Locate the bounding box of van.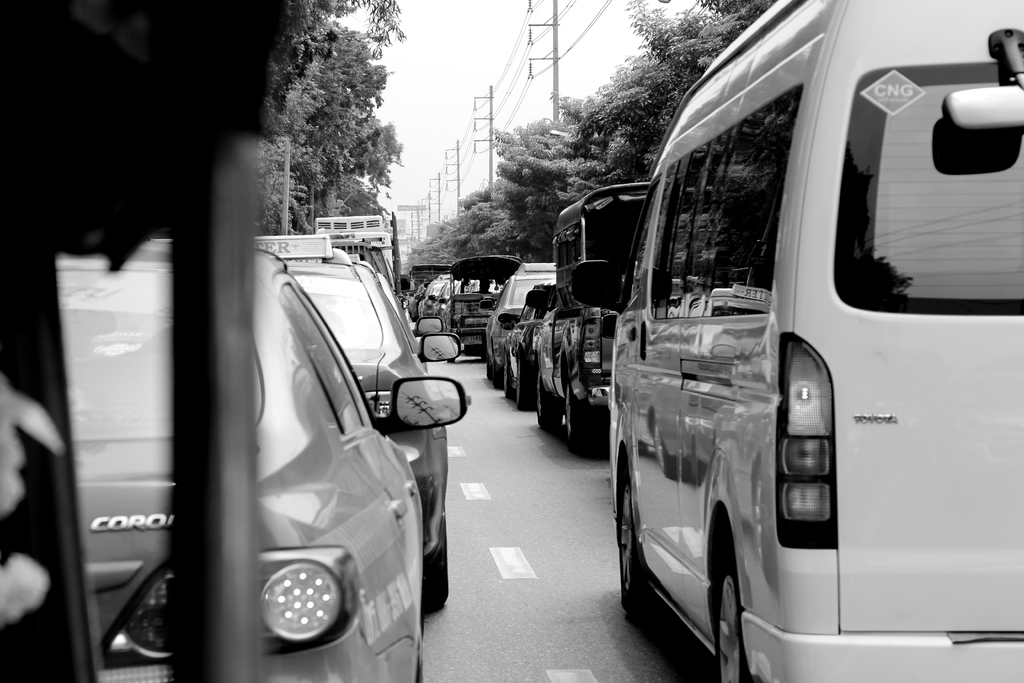
Bounding box: 407, 263, 453, 279.
